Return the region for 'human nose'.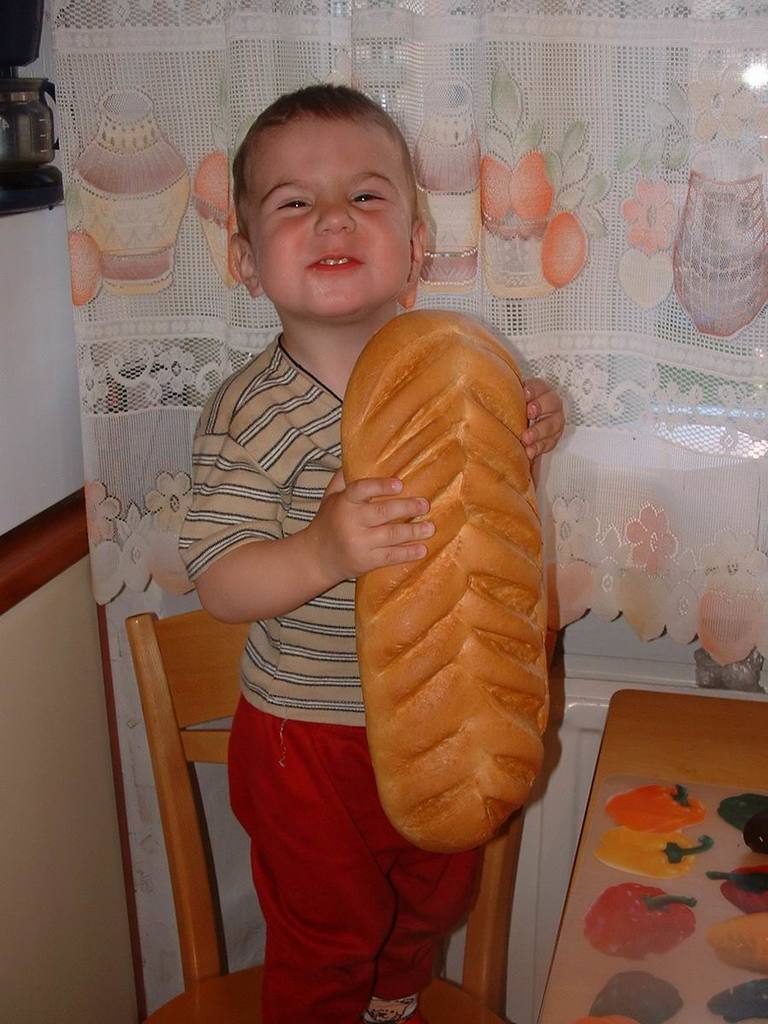
rect(317, 187, 357, 236).
